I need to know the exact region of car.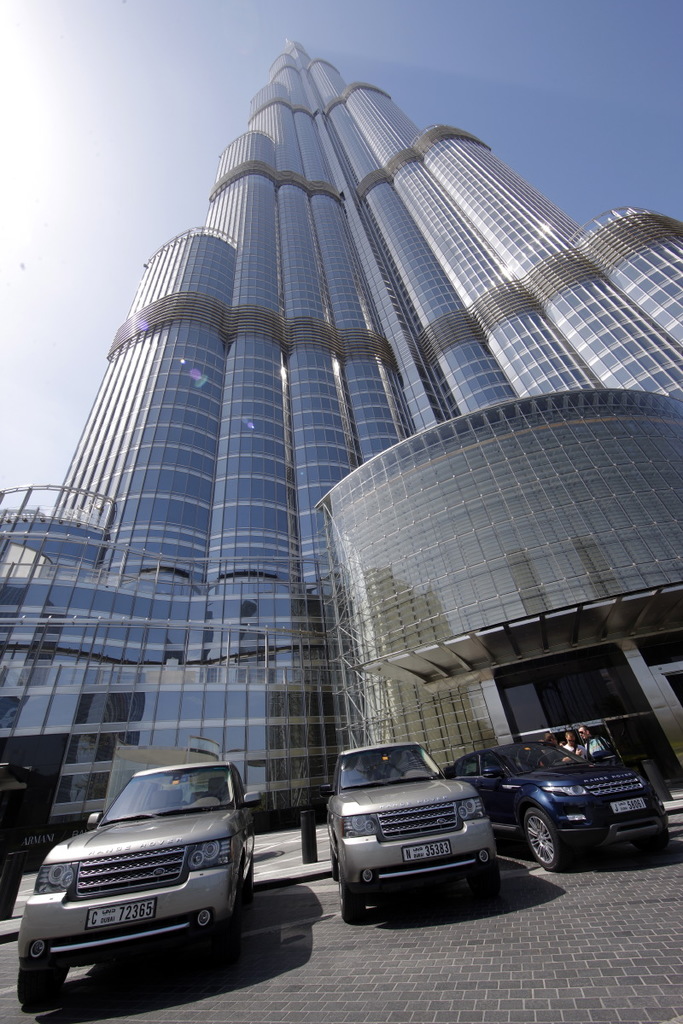
Region: Rect(318, 734, 506, 917).
